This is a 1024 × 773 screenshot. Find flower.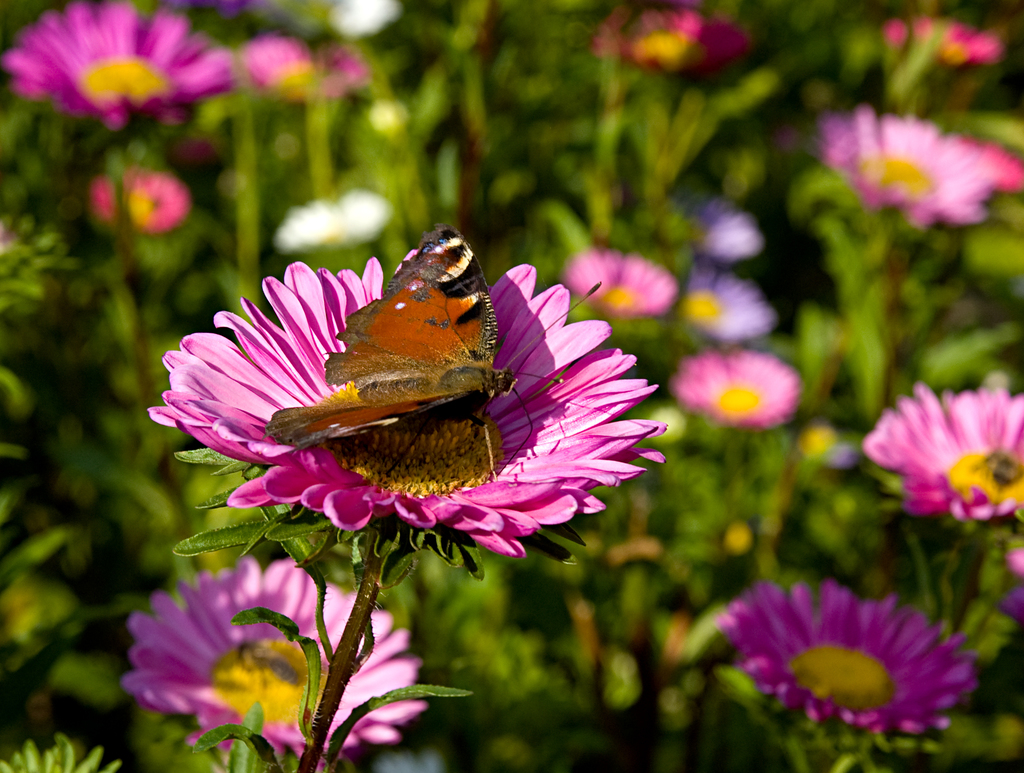
Bounding box: left=876, top=11, right=1012, bottom=67.
